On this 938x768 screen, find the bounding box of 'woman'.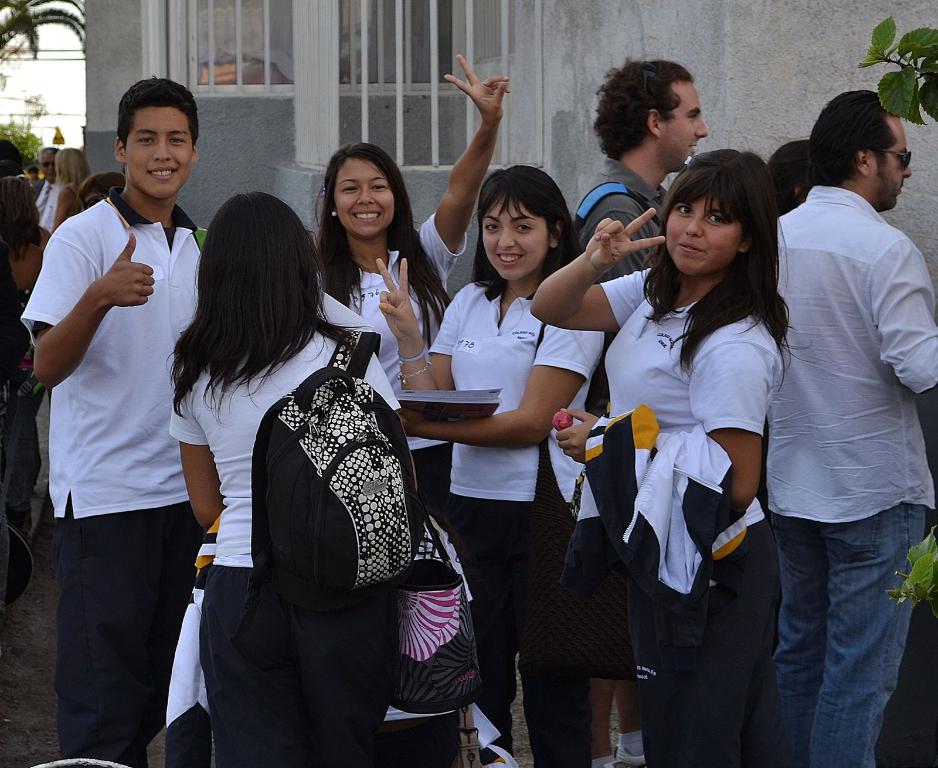
Bounding box: region(190, 191, 441, 766).
